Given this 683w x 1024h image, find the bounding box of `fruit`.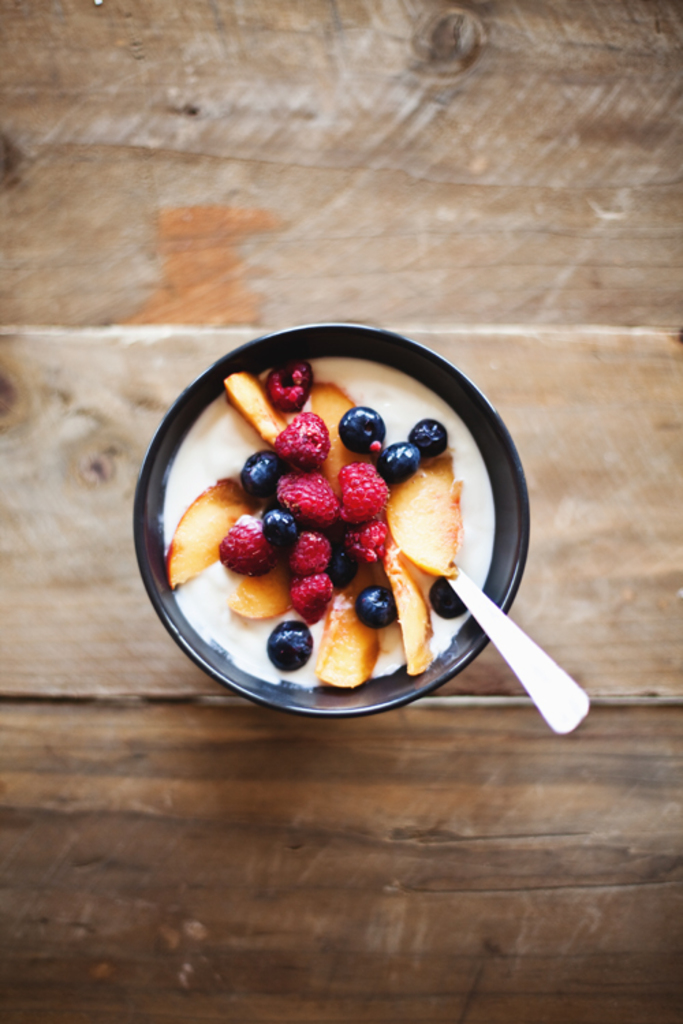
336, 407, 382, 461.
